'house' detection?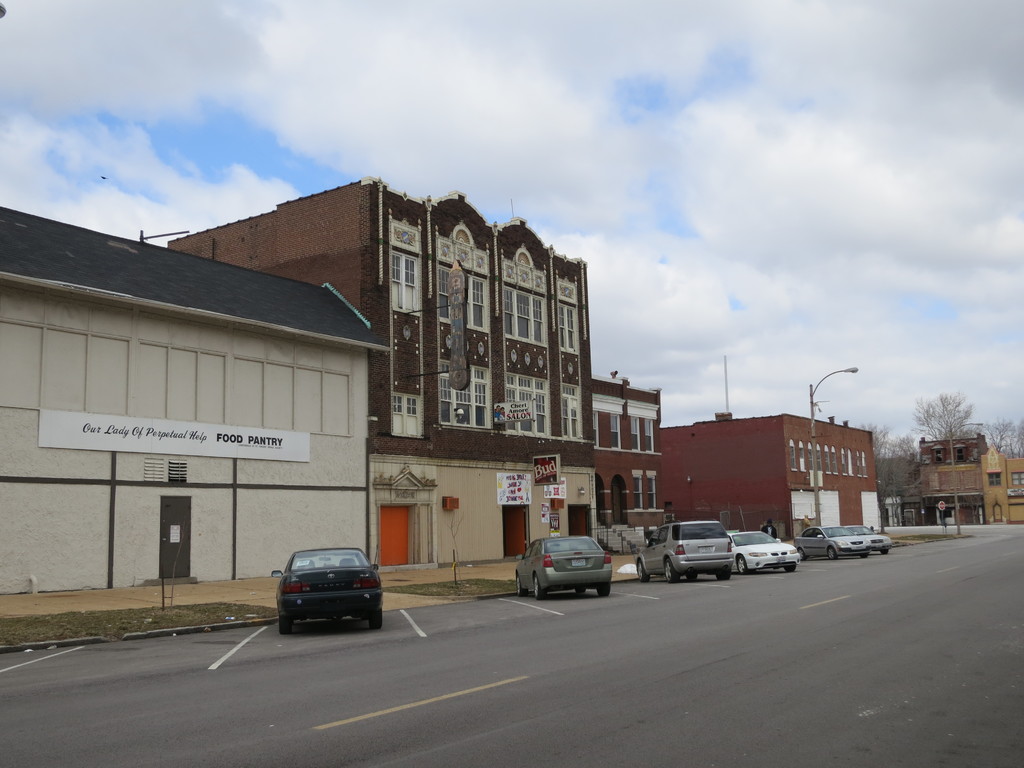
left=593, top=374, right=661, bottom=557
